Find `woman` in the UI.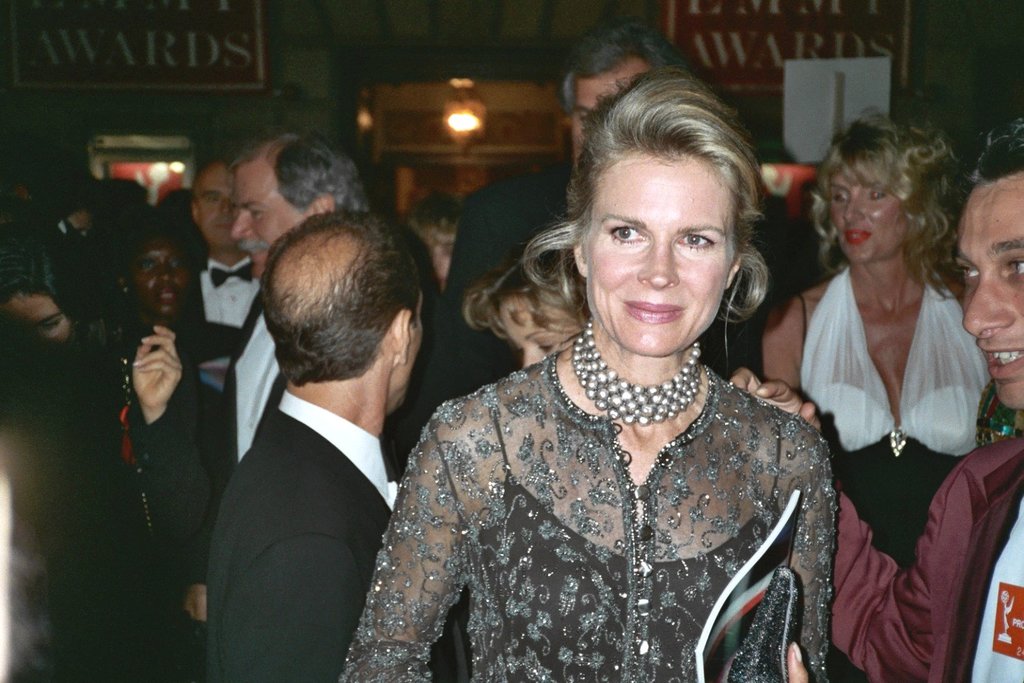
UI element at {"x1": 751, "y1": 109, "x2": 993, "y2": 575}.
